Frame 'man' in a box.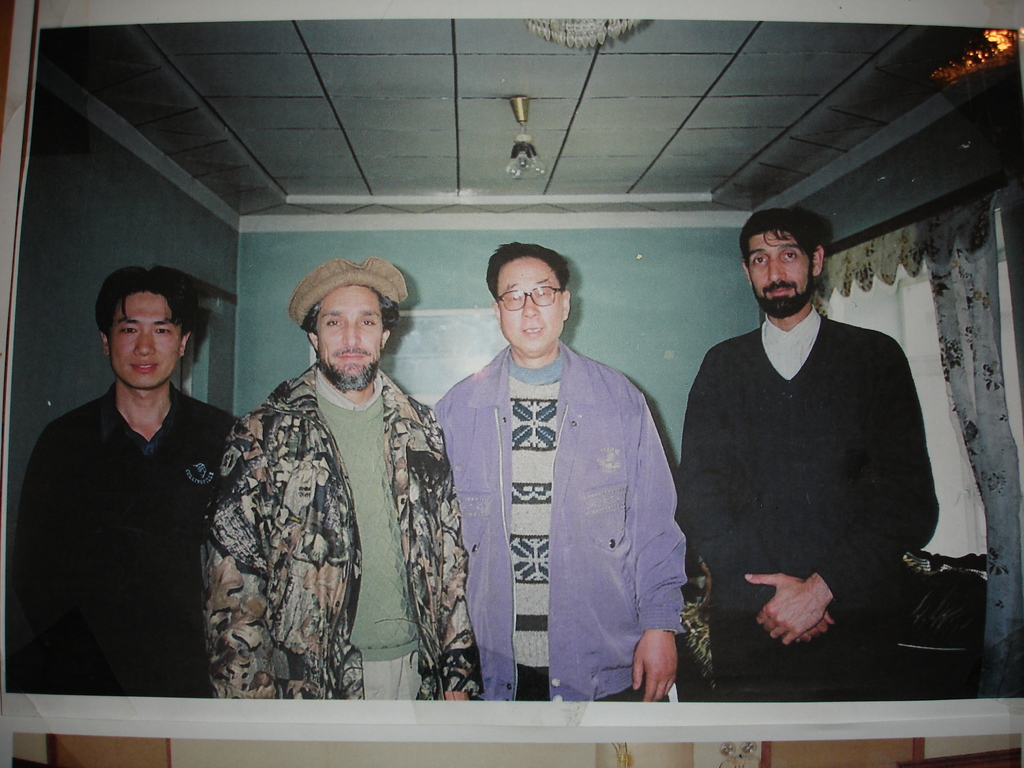
box(666, 217, 955, 694).
